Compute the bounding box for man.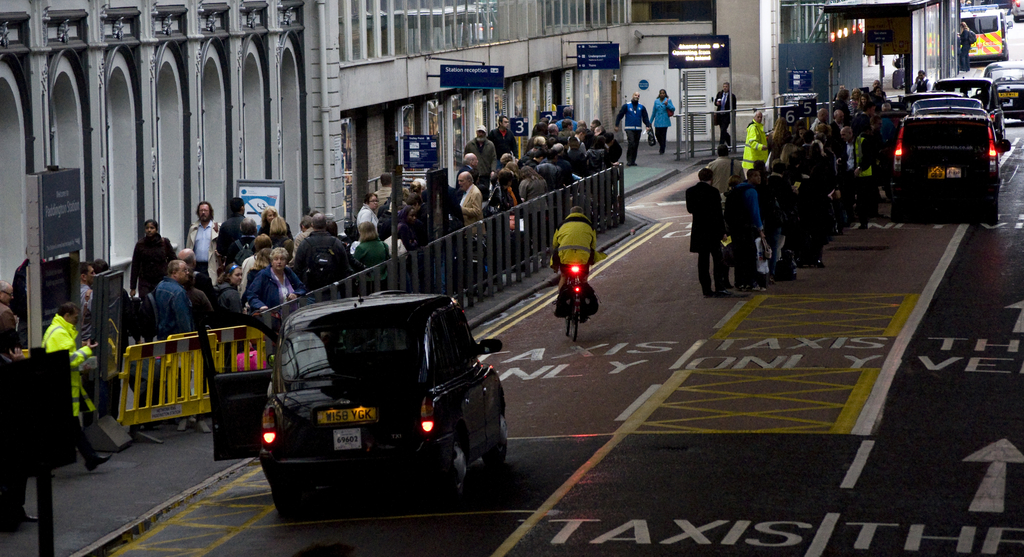
box=[38, 303, 116, 471].
